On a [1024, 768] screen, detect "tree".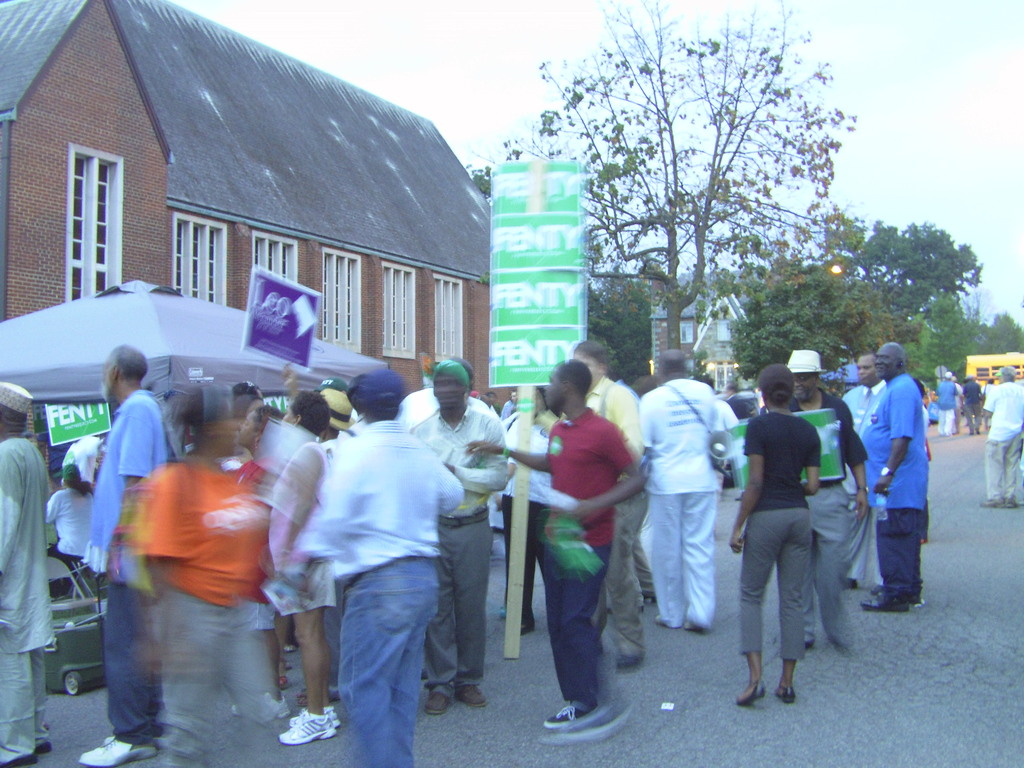
region(541, 24, 867, 381).
